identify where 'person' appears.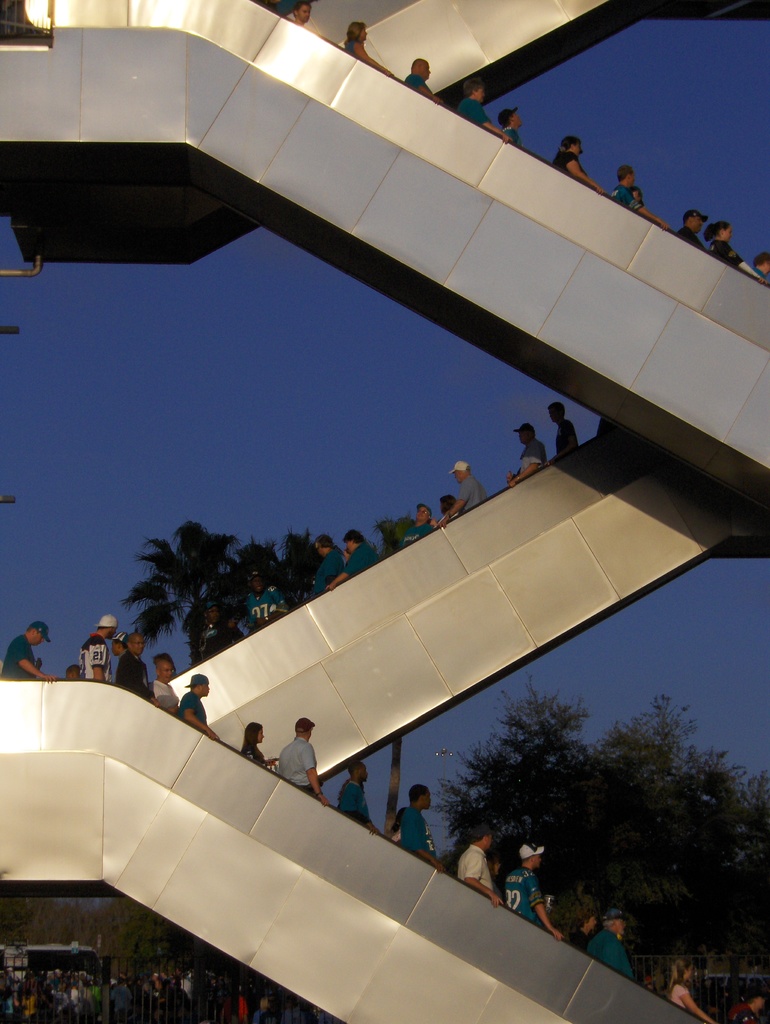
Appears at 237:561:292:636.
